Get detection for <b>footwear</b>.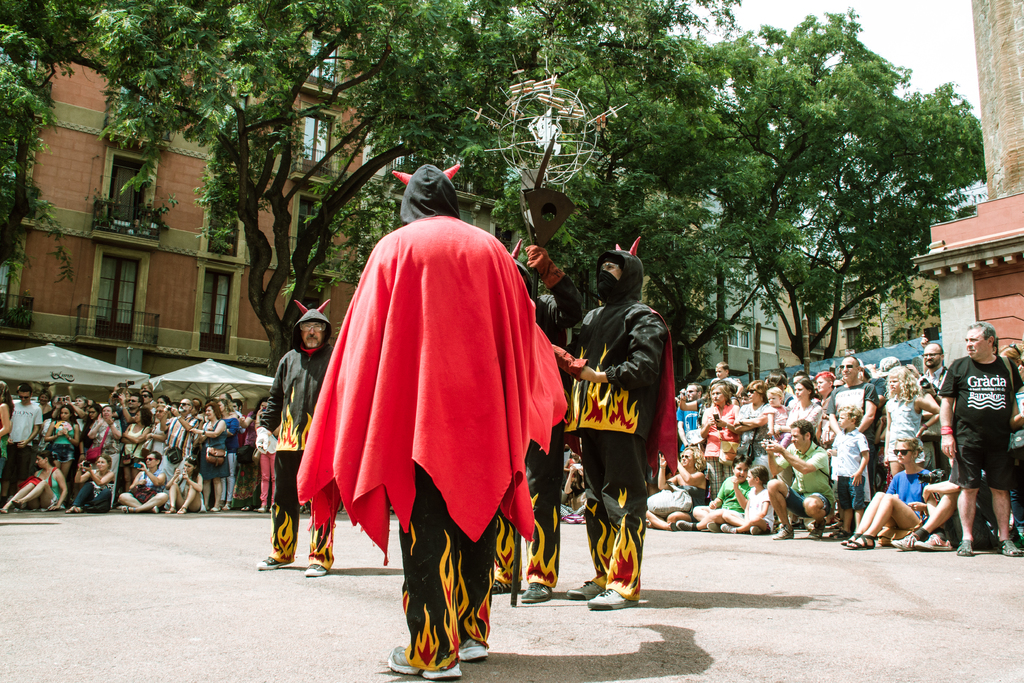
Detection: 835 532 847 539.
